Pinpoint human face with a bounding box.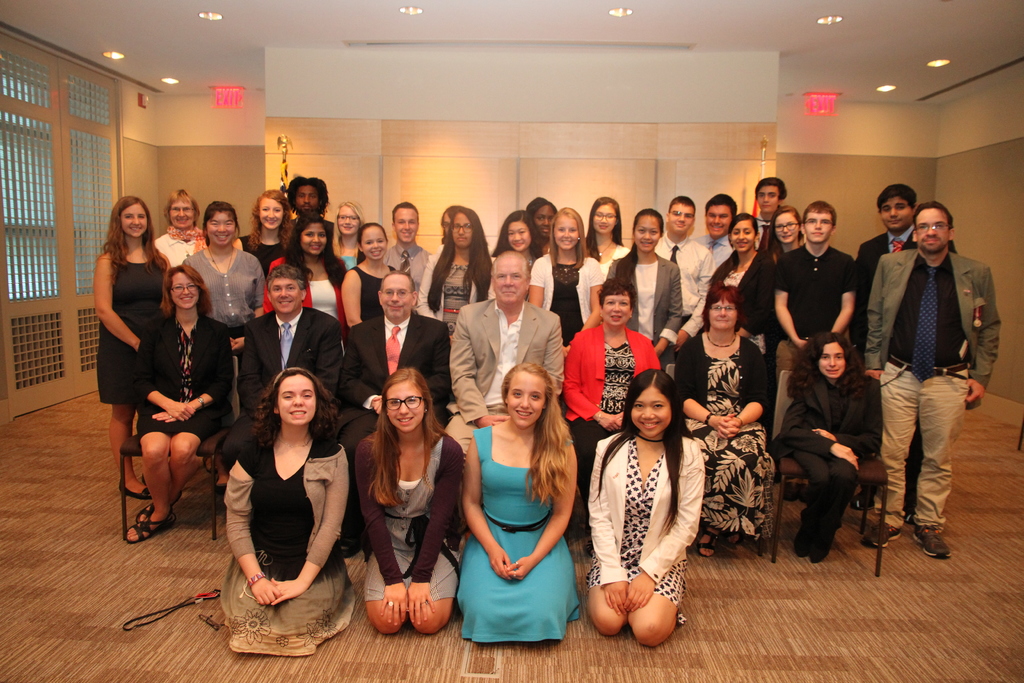
box=[710, 297, 735, 325].
